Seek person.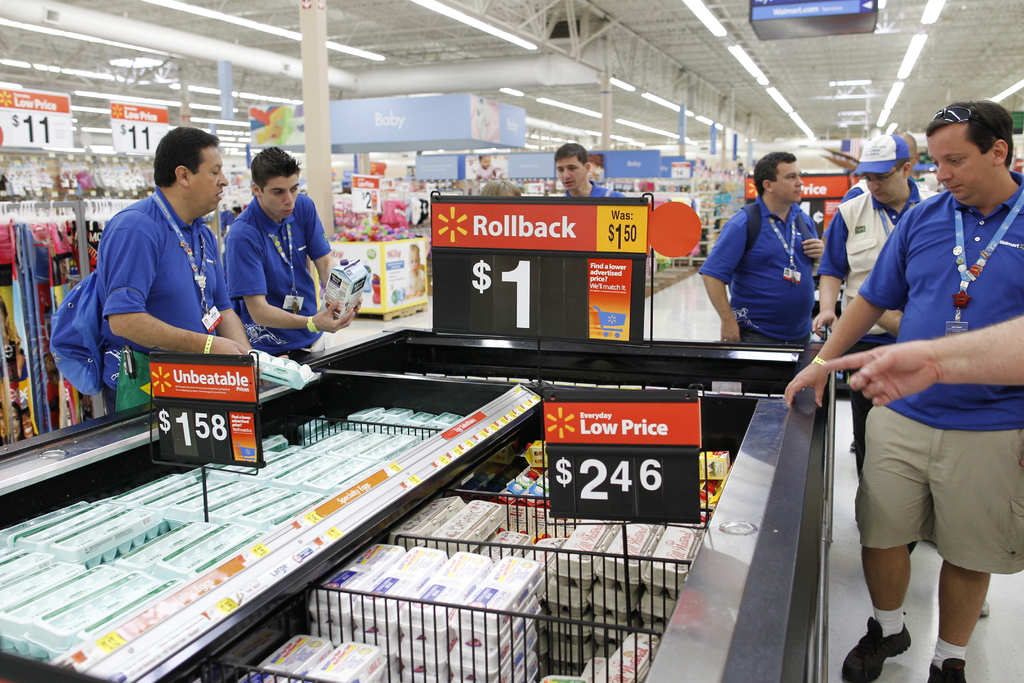
BBox(808, 129, 940, 338).
